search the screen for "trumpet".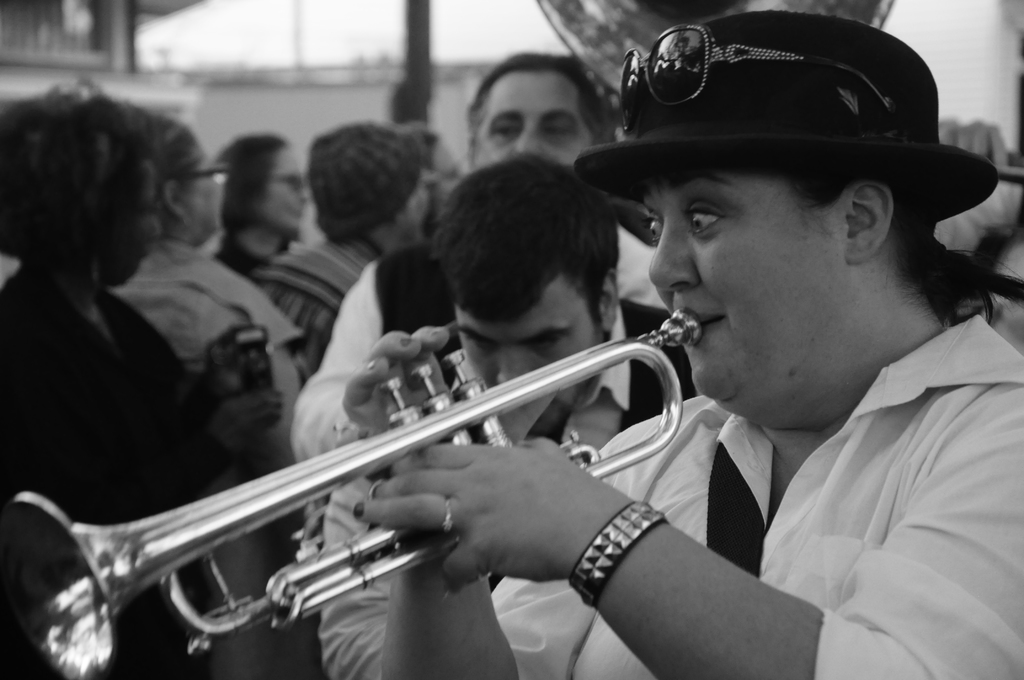
Found at pyautogui.locateOnScreen(1, 300, 709, 679).
